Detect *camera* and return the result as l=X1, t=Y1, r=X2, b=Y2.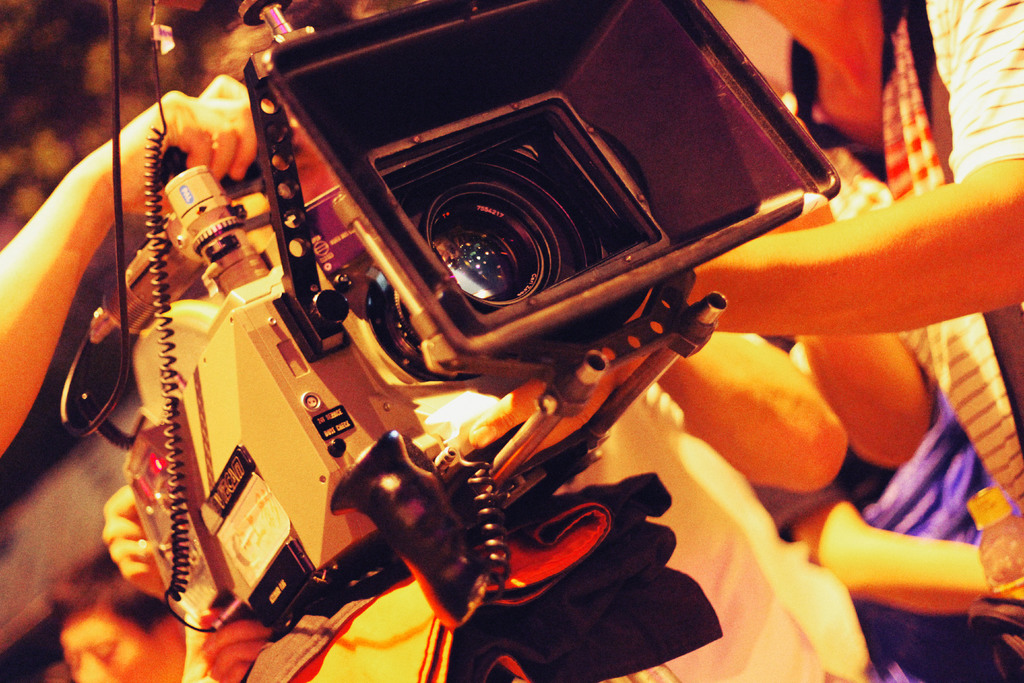
l=61, t=58, r=902, b=627.
